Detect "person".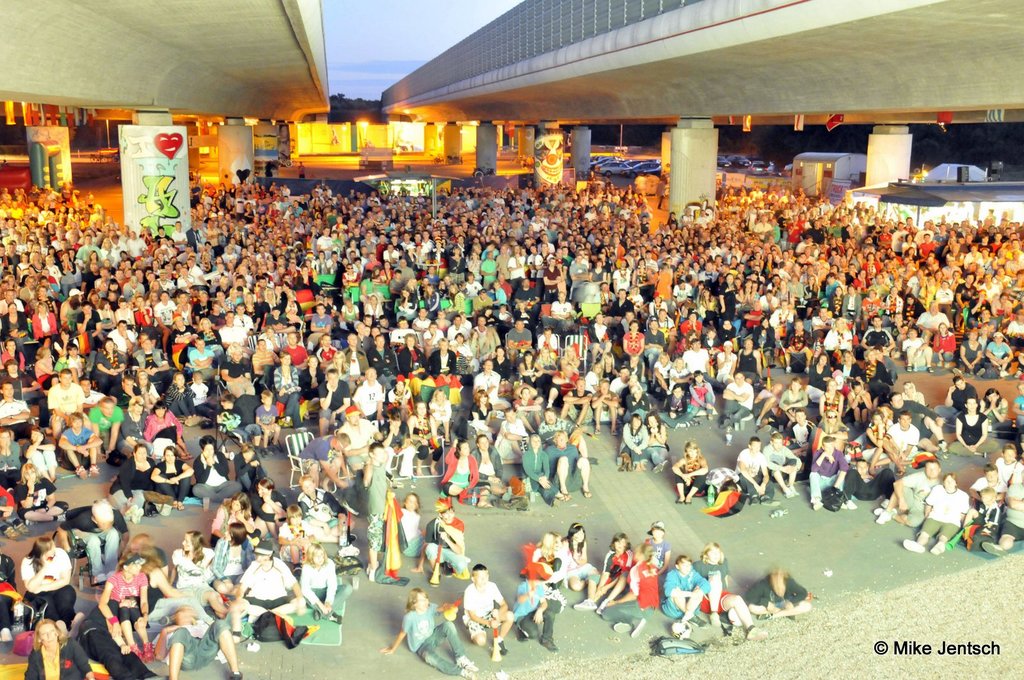
Detected at l=177, t=265, r=195, b=289.
